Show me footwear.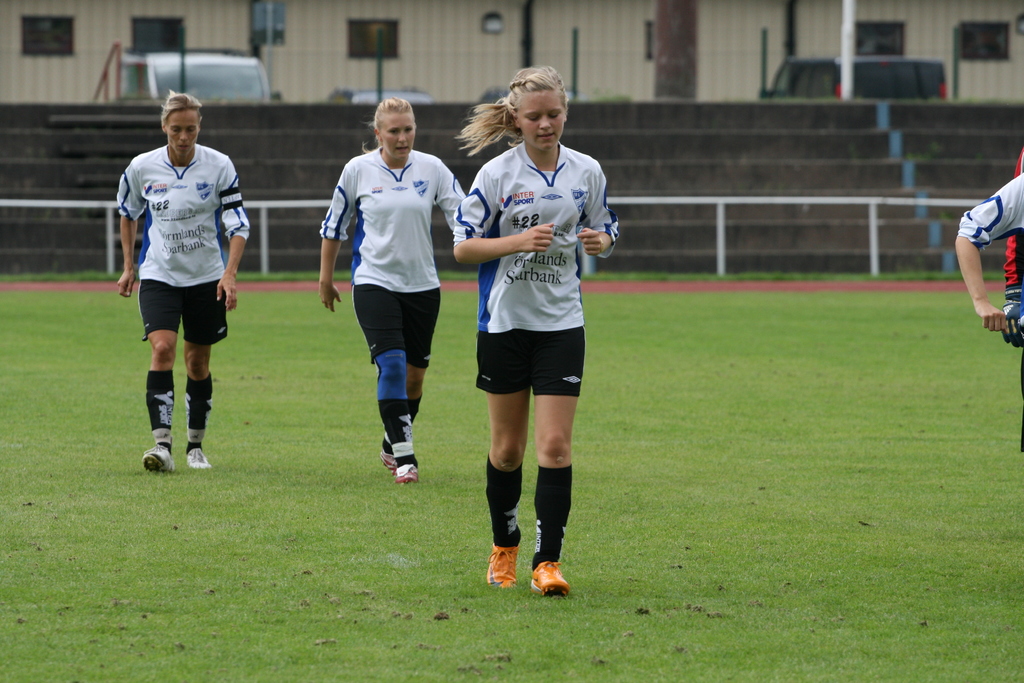
footwear is here: rect(381, 449, 396, 478).
